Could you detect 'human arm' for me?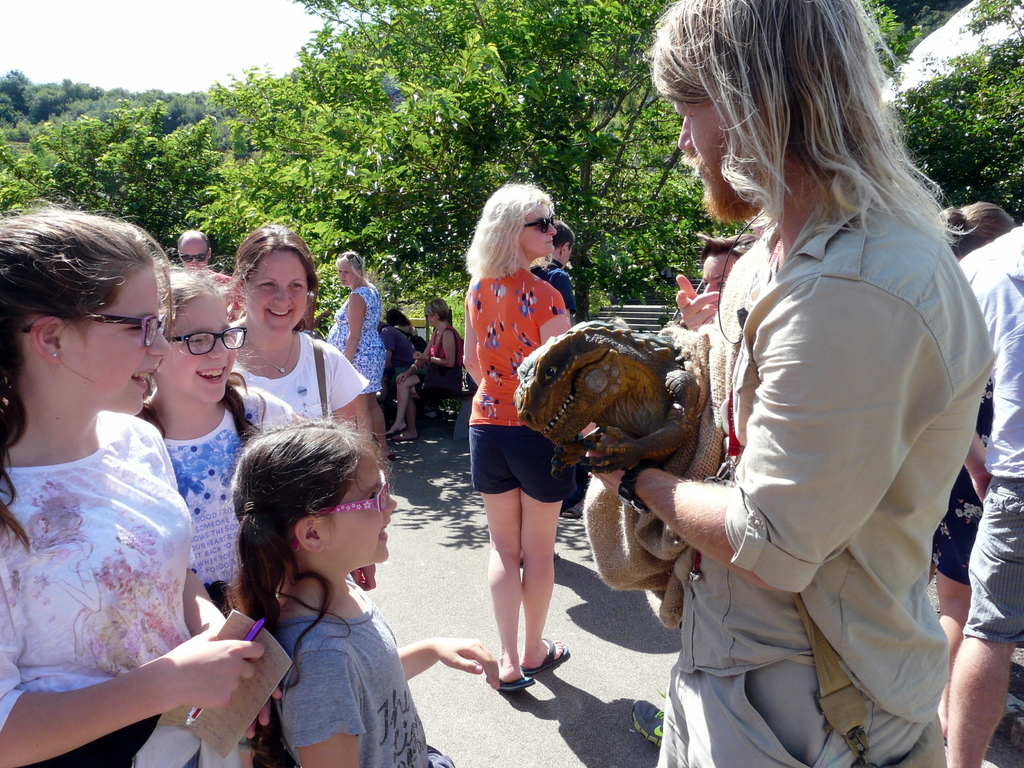
Detection result: x1=523, y1=284, x2=579, y2=353.
